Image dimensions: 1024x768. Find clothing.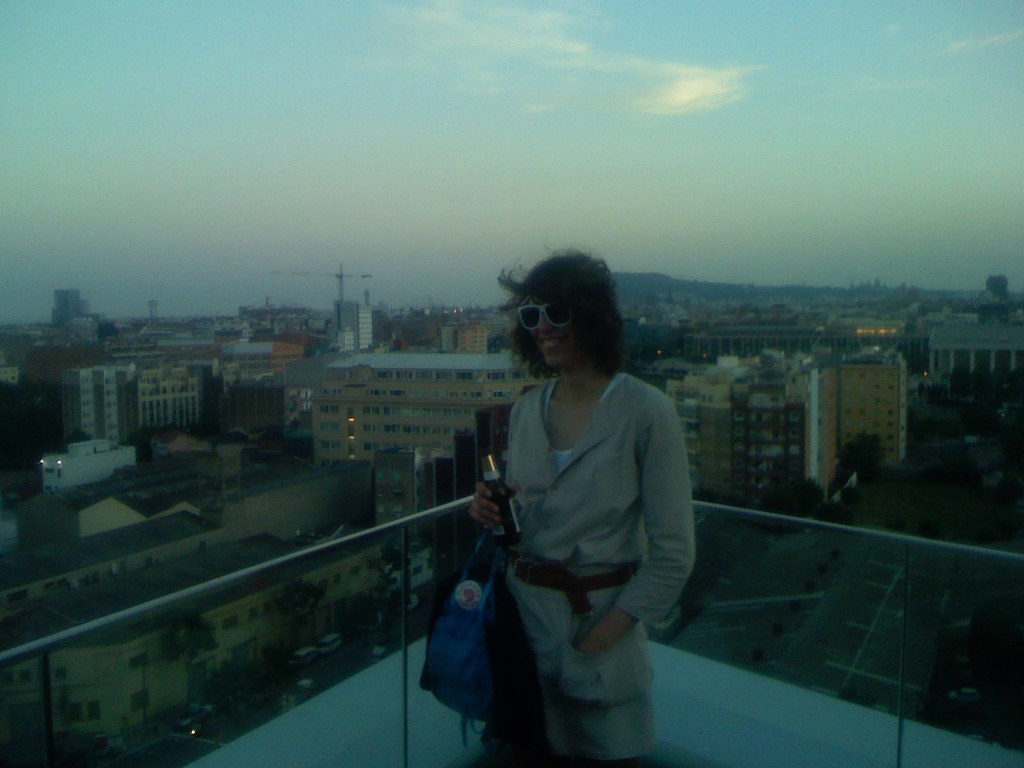
(446, 349, 687, 728).
